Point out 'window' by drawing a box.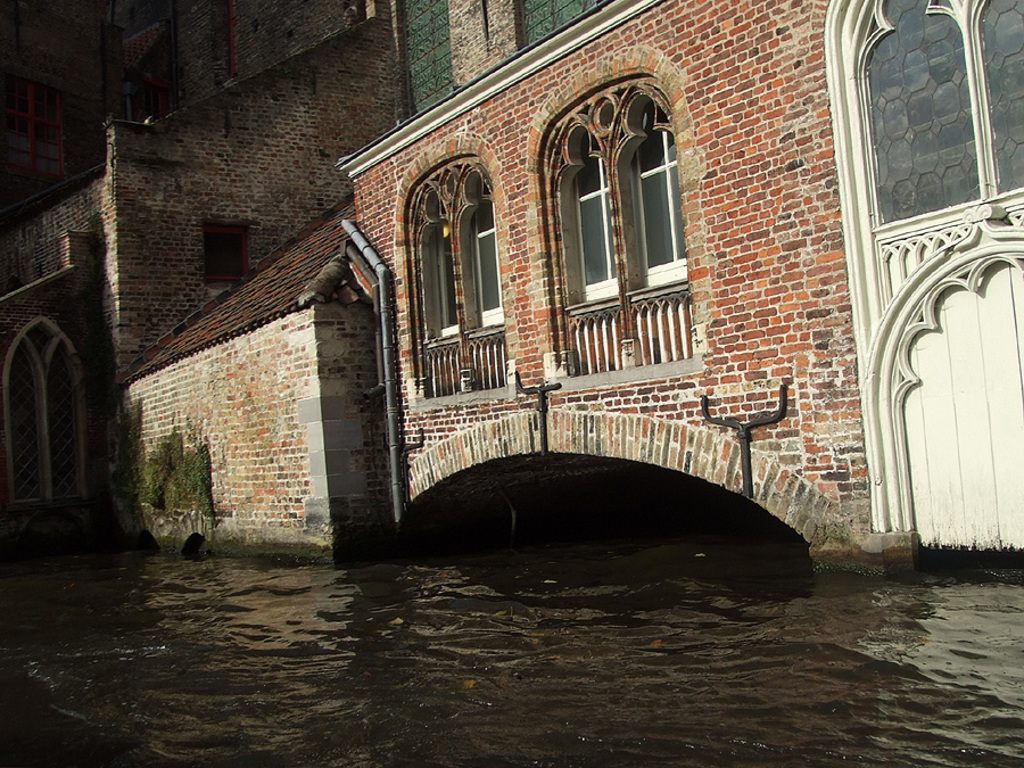
[464, 183, 519, 327].
